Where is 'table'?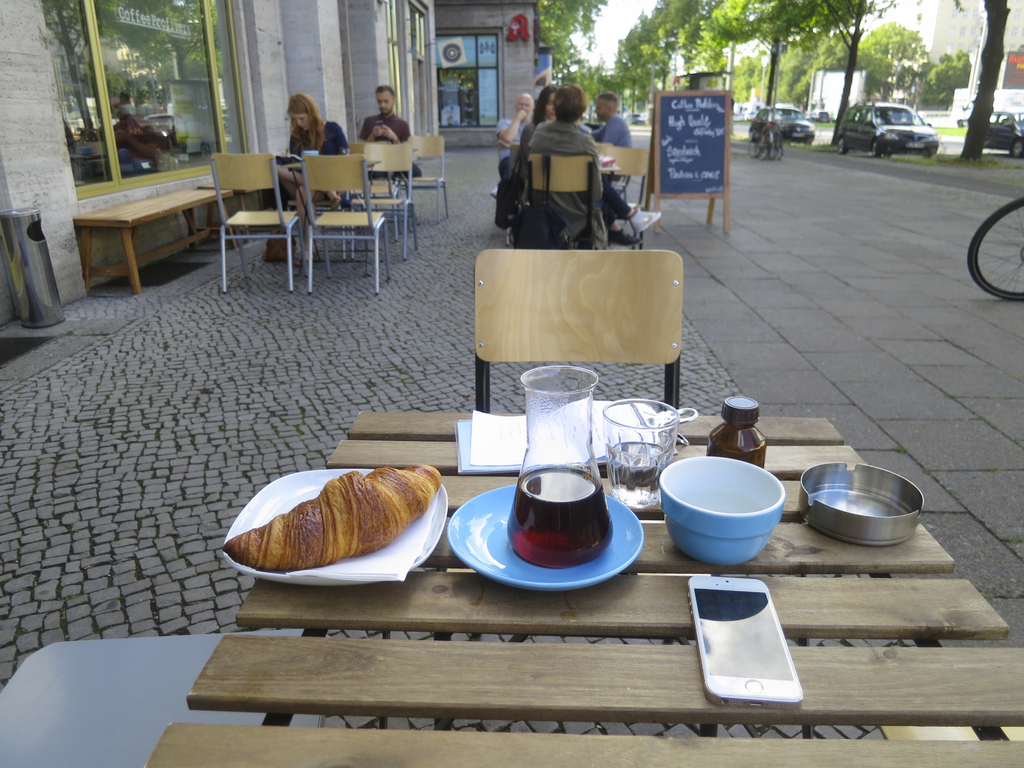
box(600, 159, 621, 172).
